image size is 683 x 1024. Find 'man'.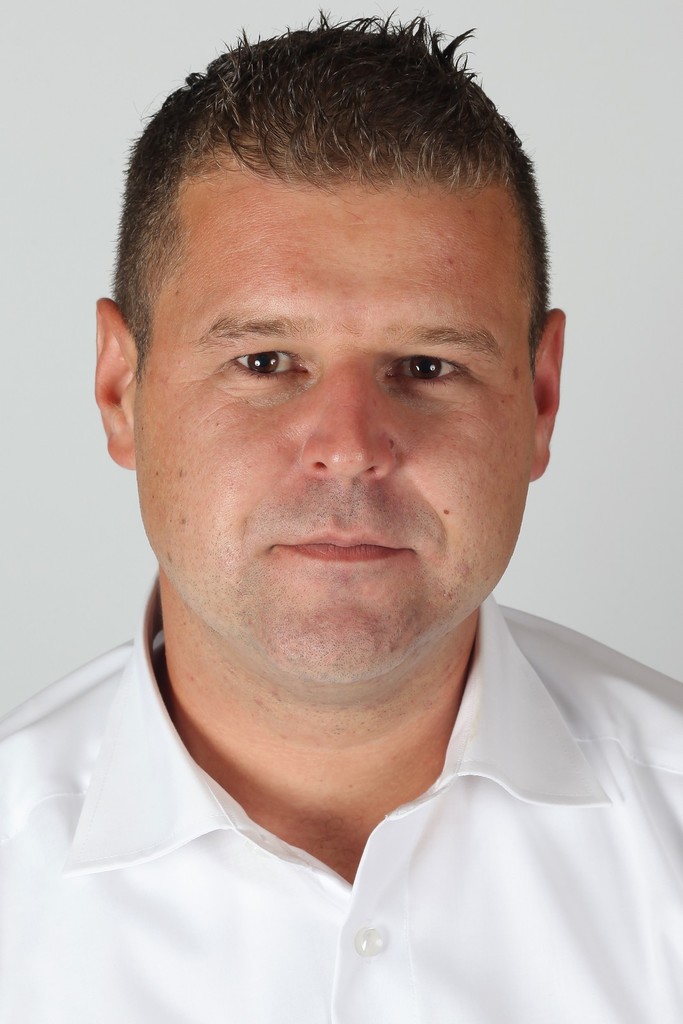
[7, 0, 682, 1014].
